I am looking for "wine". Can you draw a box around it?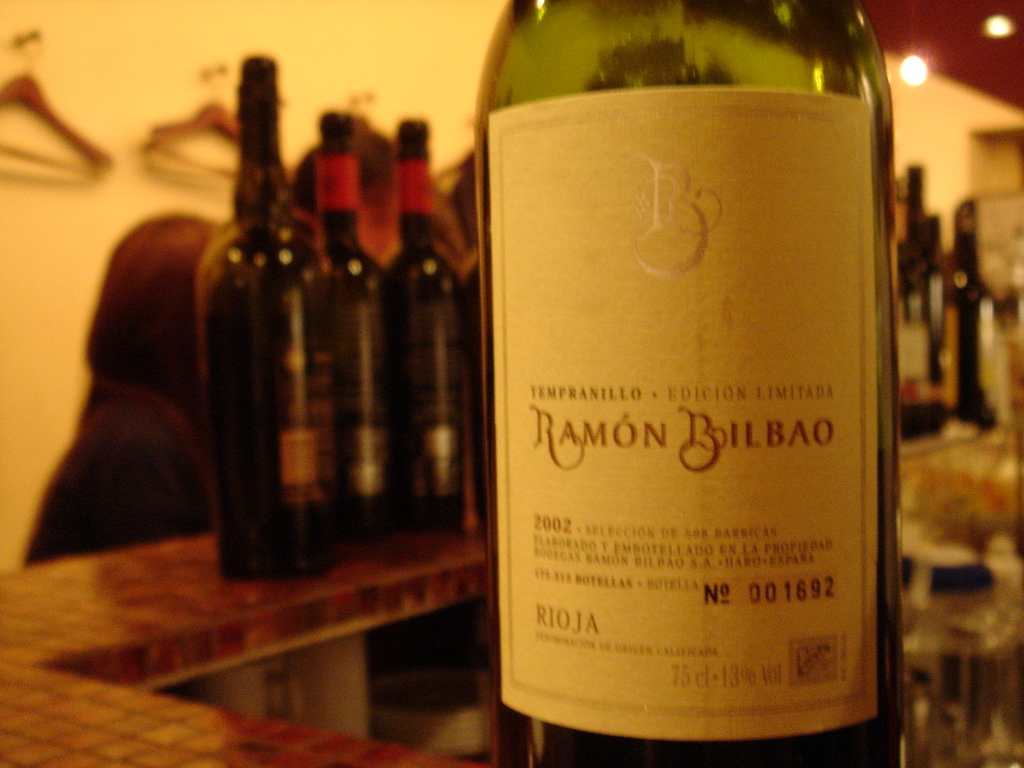
Sure, the bounding box is <region>442, 0, 907, 759</region>.
